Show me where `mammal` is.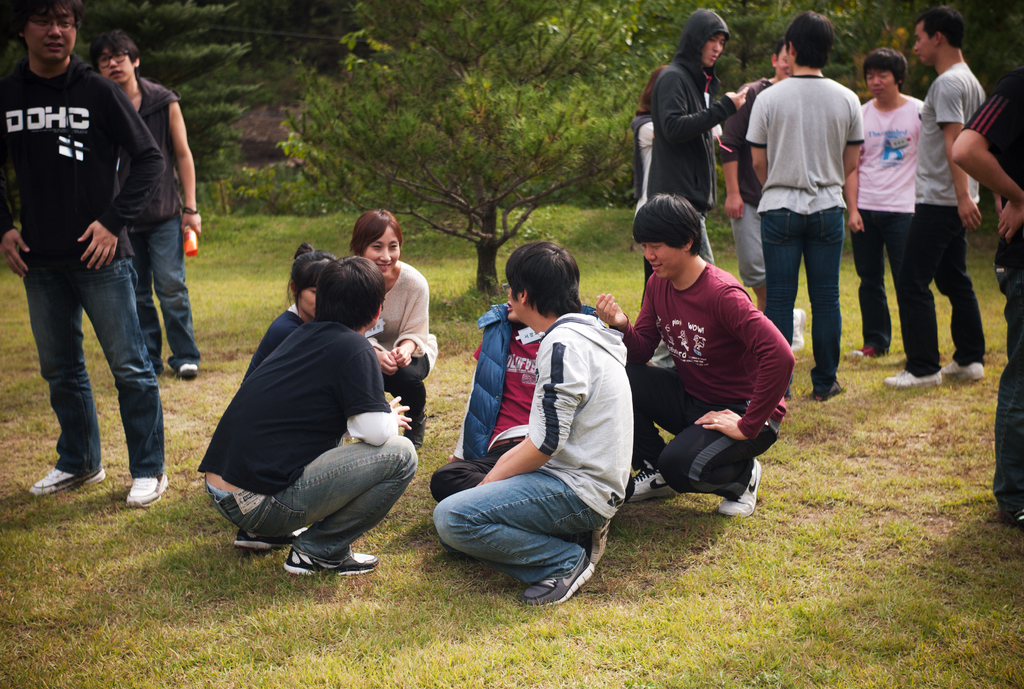
`mammal` is at x1=196 y1=239 x2=422 y2=580.
